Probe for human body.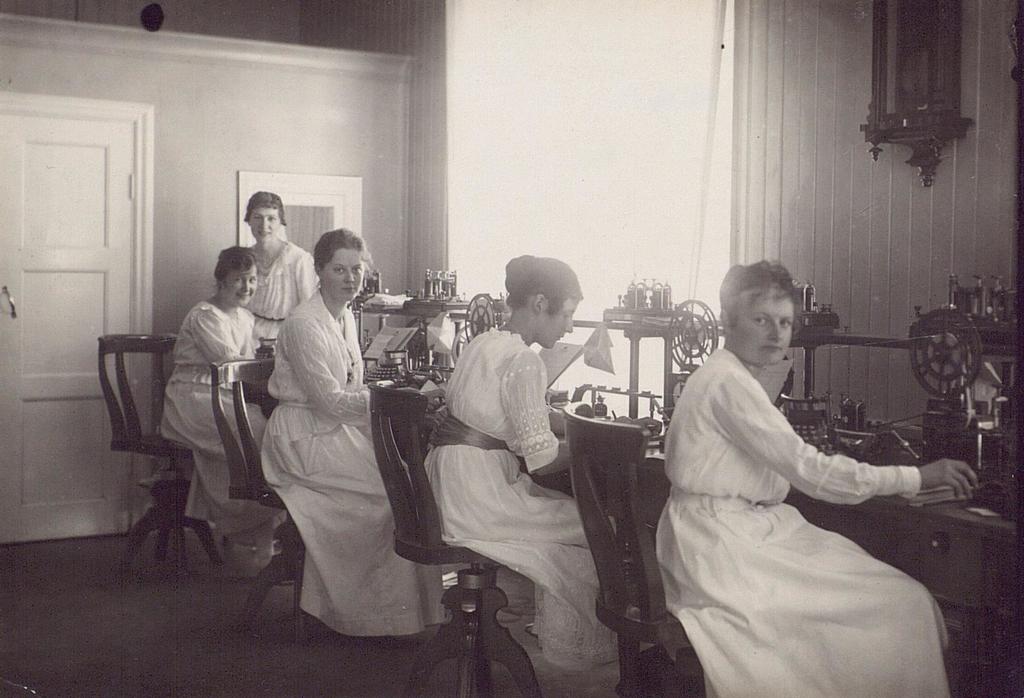
Probe result: (253, 289, 454, 651).
